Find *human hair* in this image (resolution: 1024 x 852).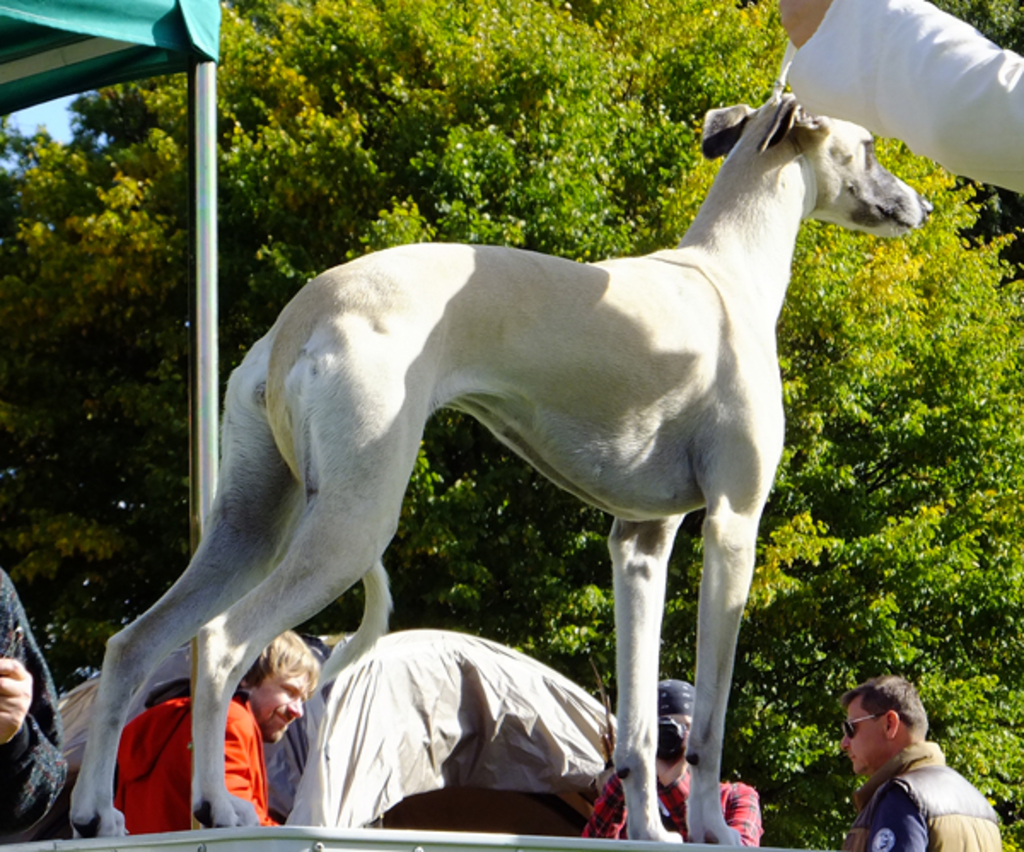
(x1=225, y1=627, x2=317, y2=707).
